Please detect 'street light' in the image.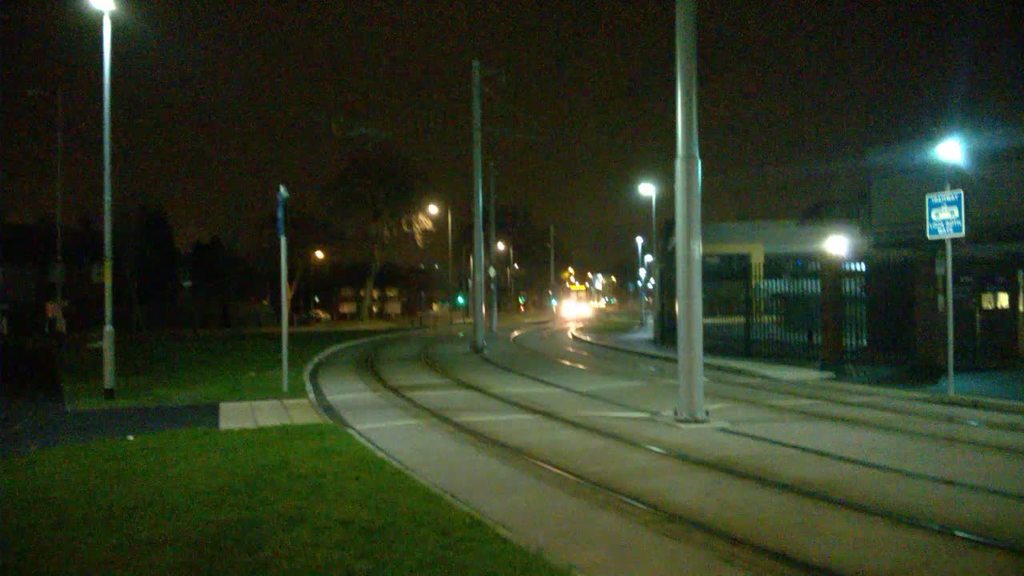
(635, 180, 659, 343).
